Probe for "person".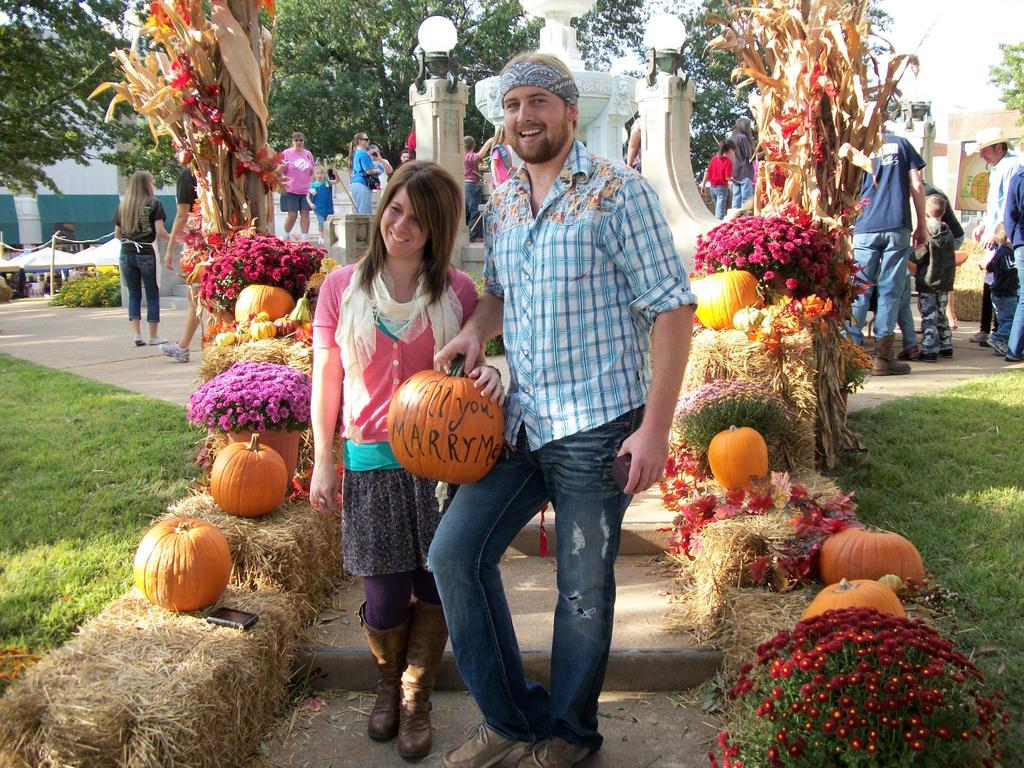
Probe result: bbox=[728, 118, 757, 209].
